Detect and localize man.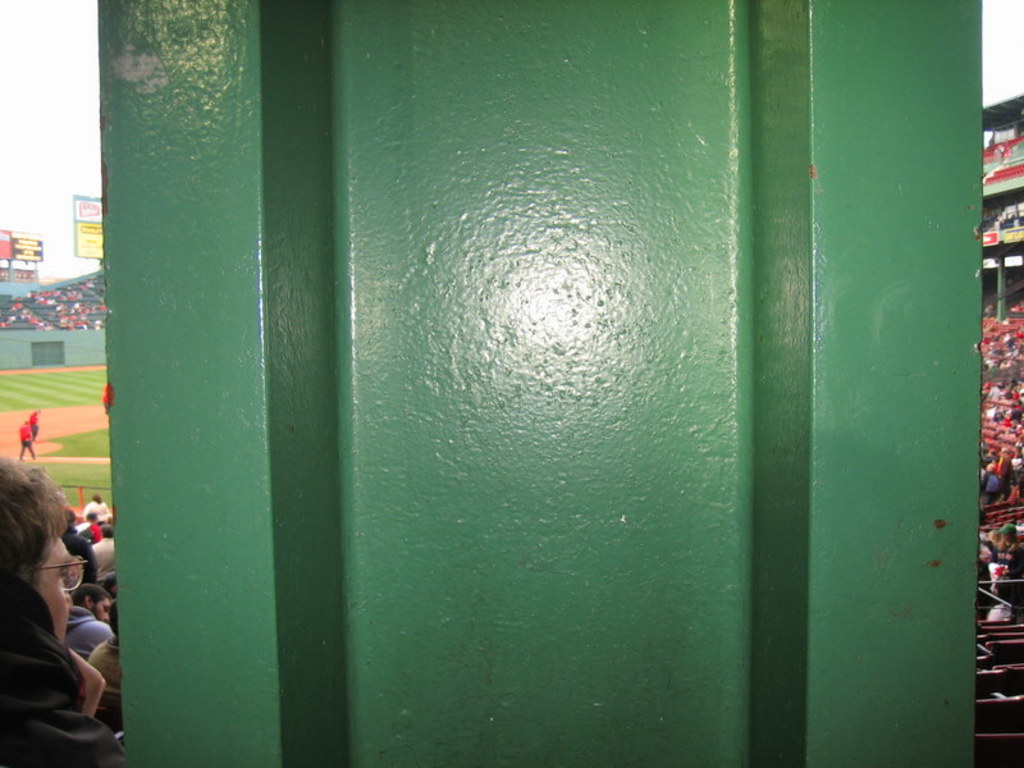
Localized at [68,588,115,659].
